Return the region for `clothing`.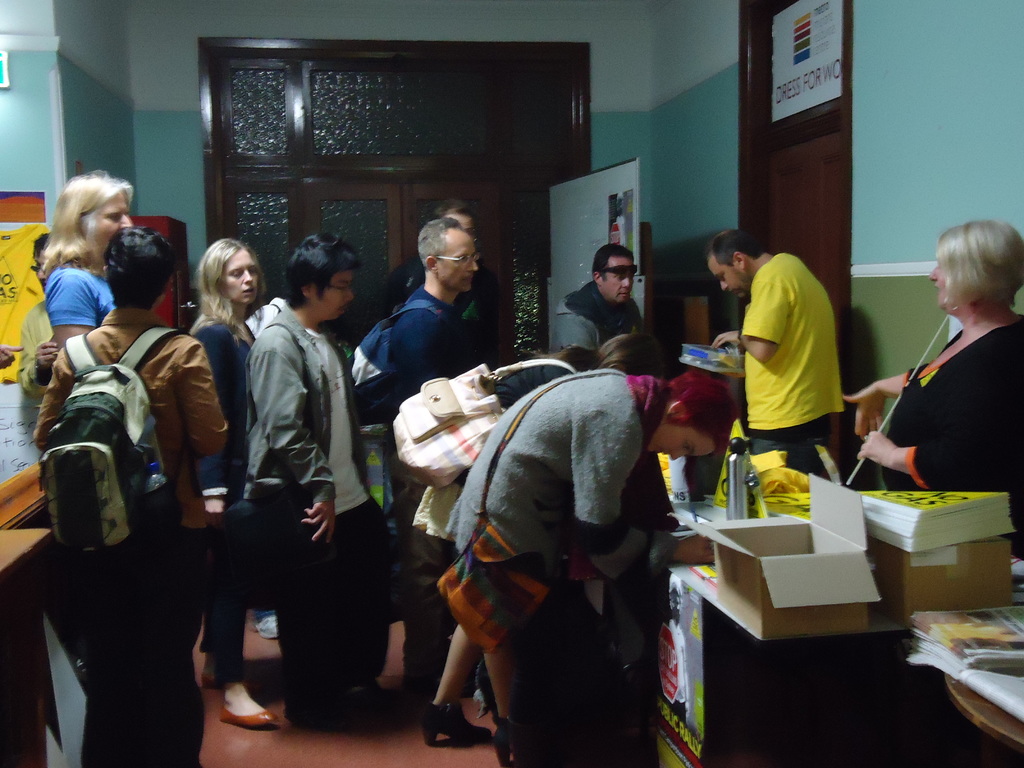
left=883, top=308, right=1023, bottom=556.
